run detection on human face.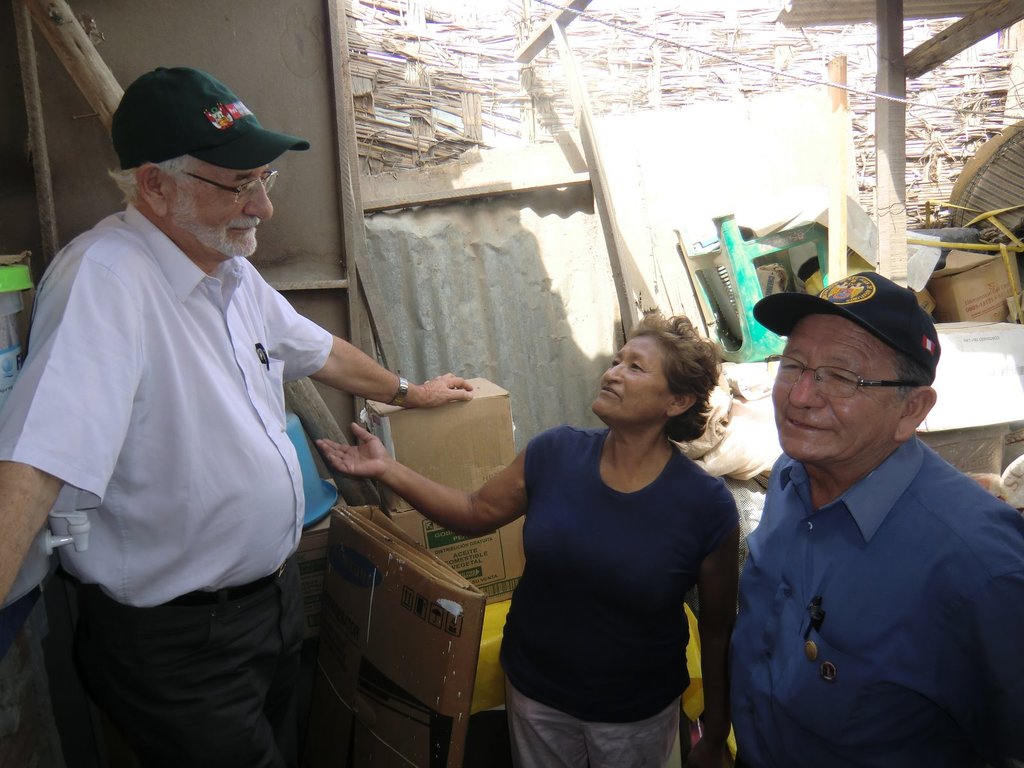
Result: 774,309,912,463.
